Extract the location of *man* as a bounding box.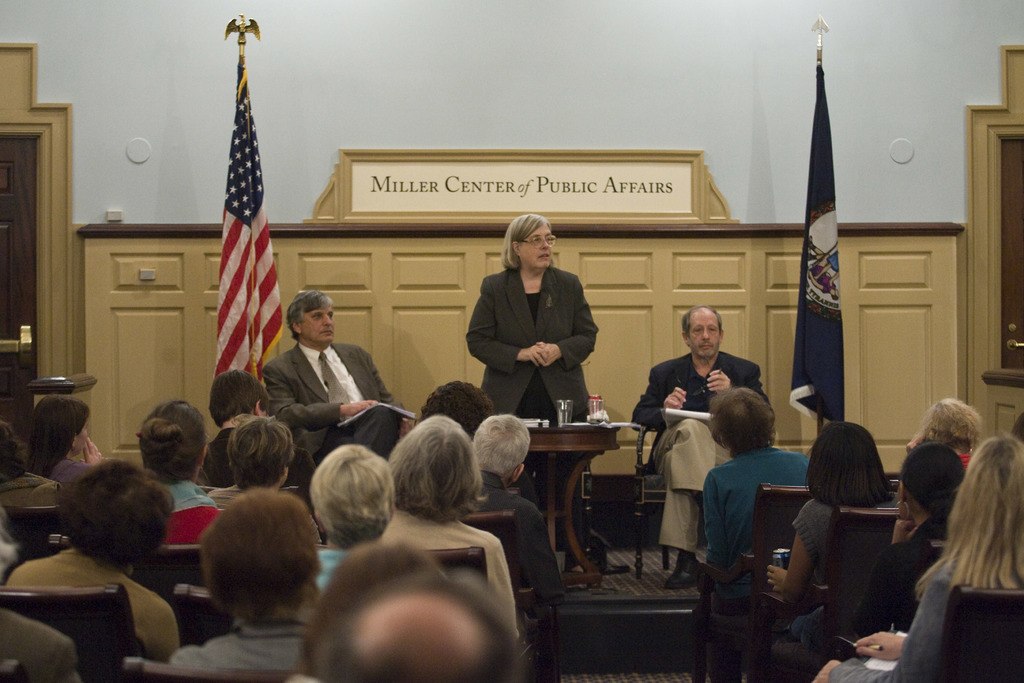
bbox=(312, 574, 514, 682).
